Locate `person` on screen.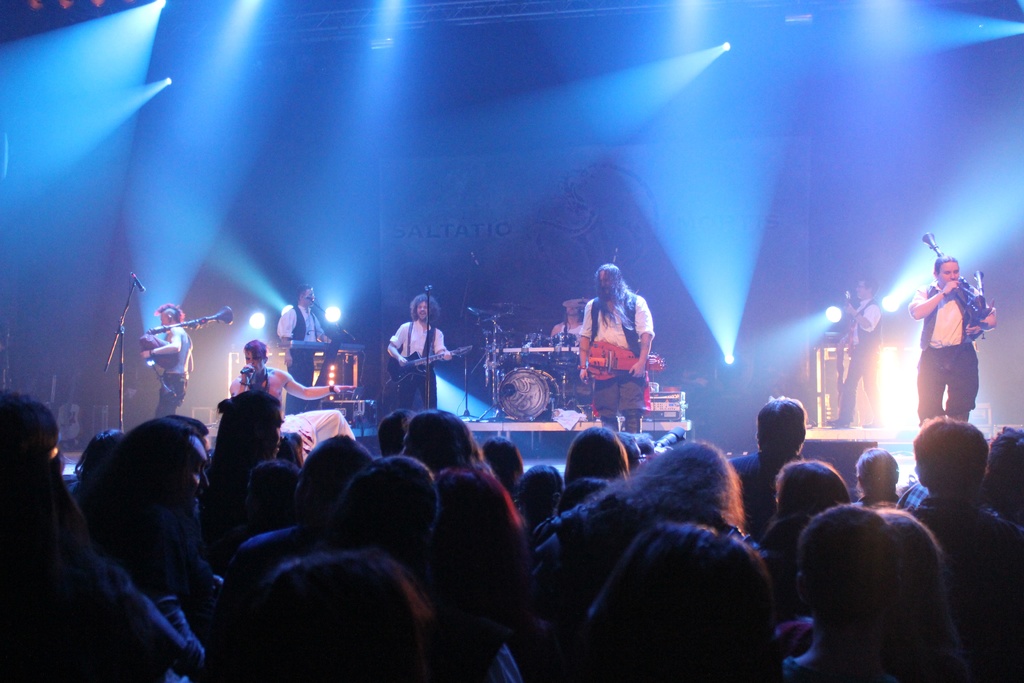
On screen at detection(593, 528, 772, 642).
